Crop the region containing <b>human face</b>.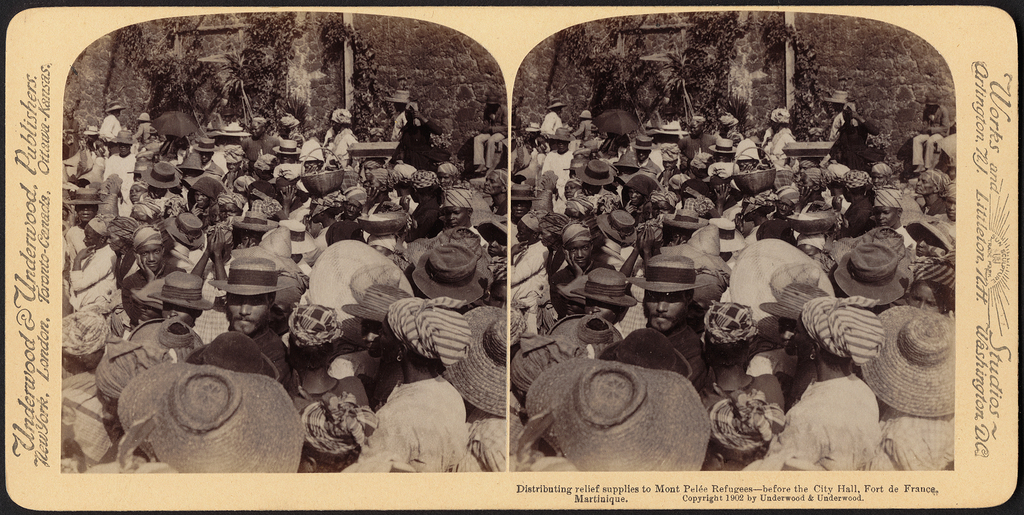
Crop region: bbox(119, 138, 131, 156).
